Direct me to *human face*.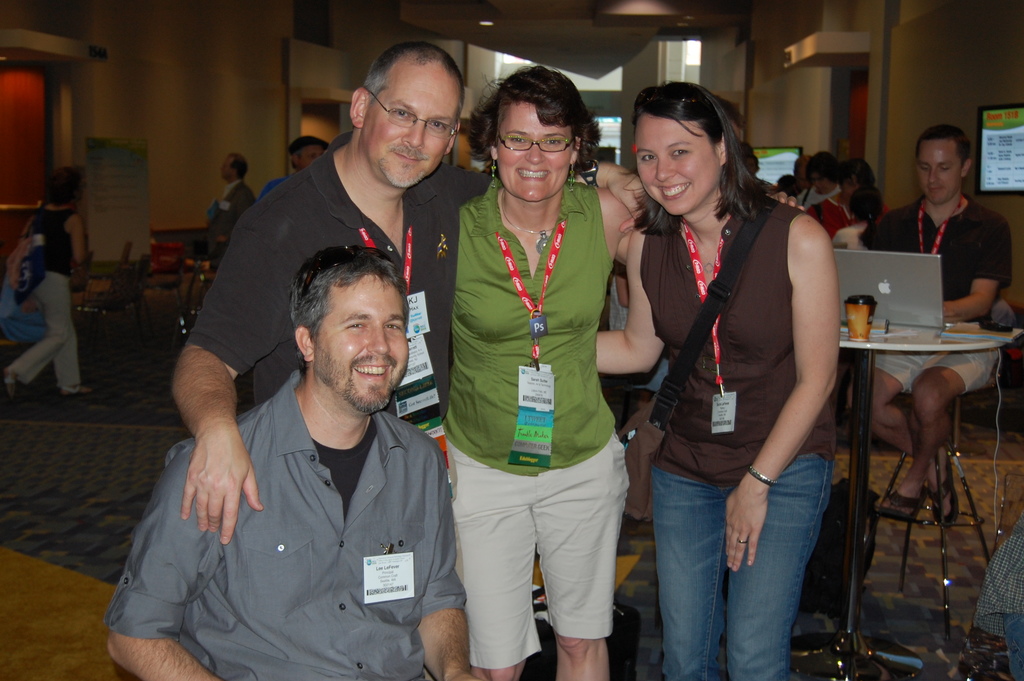
Direction: <box>918,135,963,208</box>.
